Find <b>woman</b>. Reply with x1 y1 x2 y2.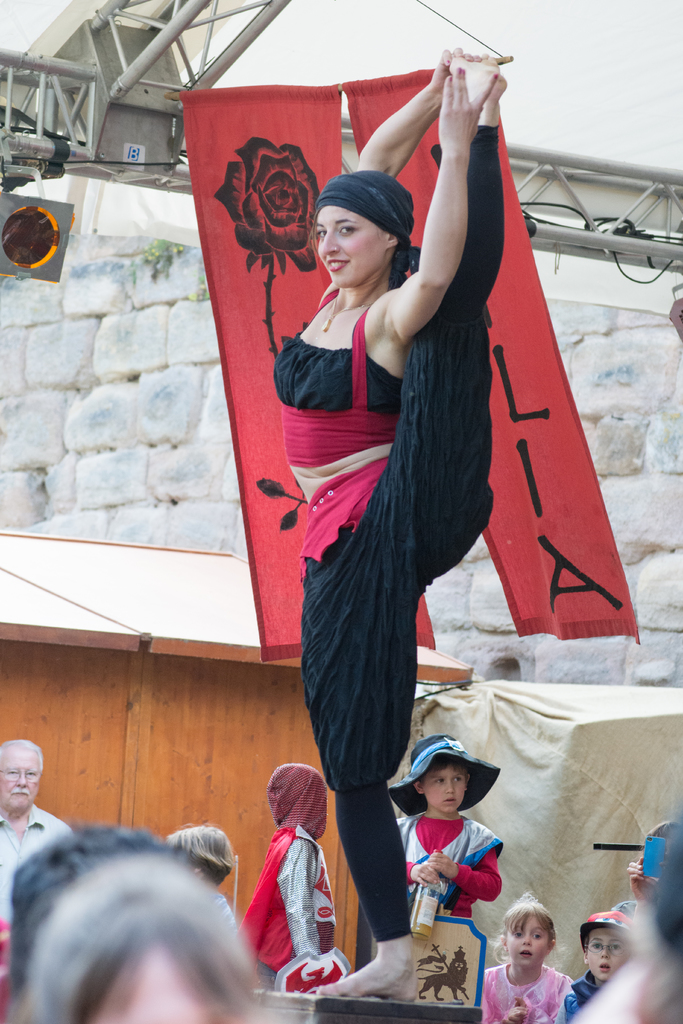
293 67 562 954.
